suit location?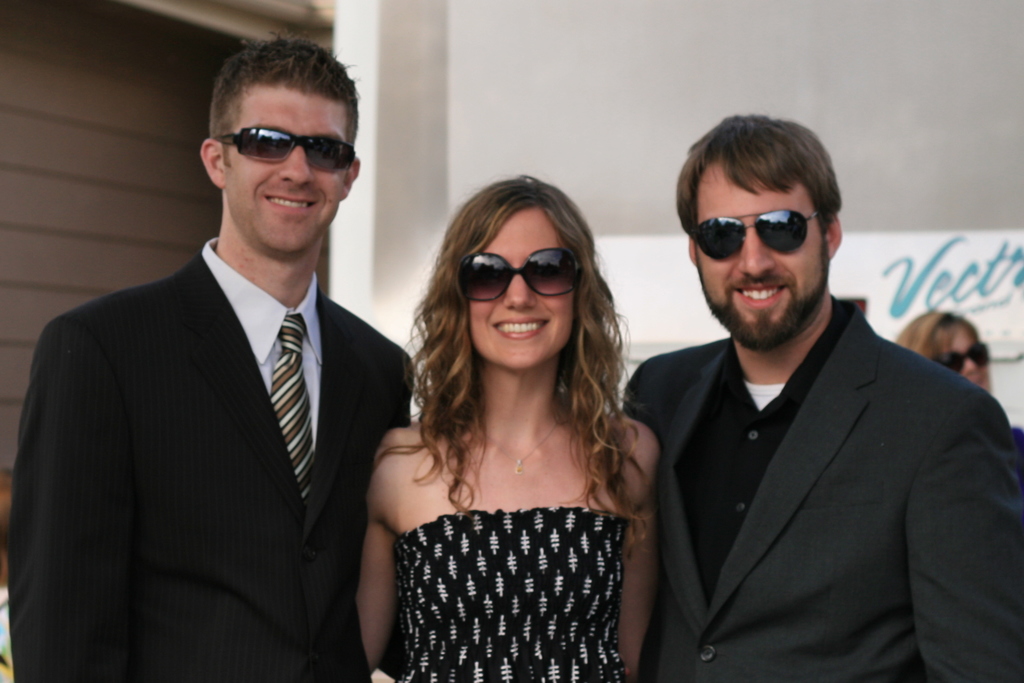
bbox(613, 210, 1014, 670)
